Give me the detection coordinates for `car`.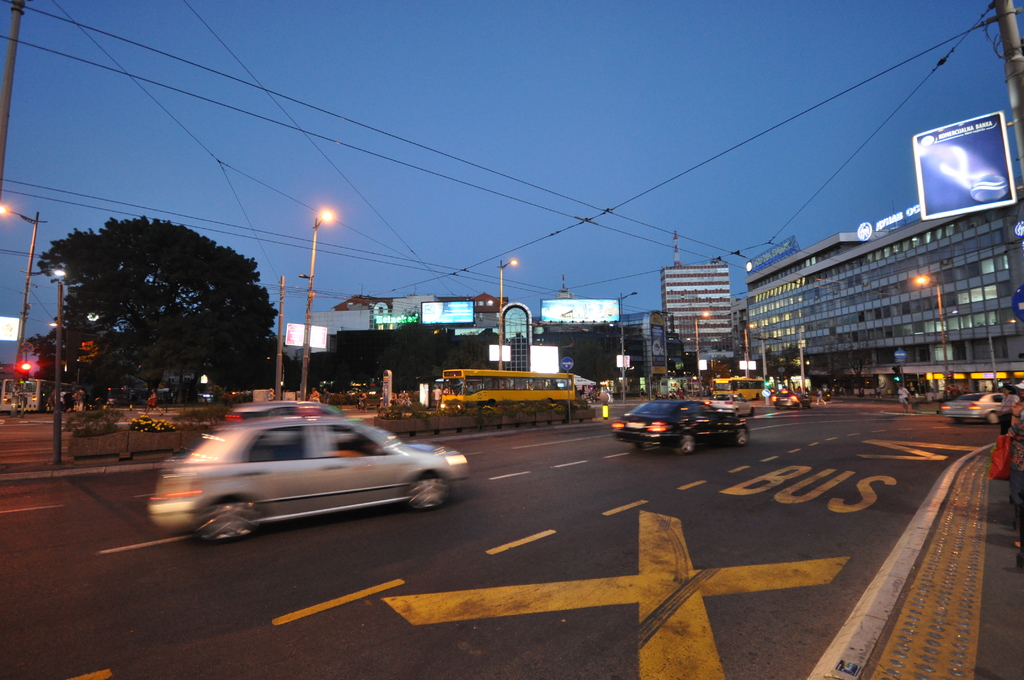
select_region(772, 386, 811, 407).
